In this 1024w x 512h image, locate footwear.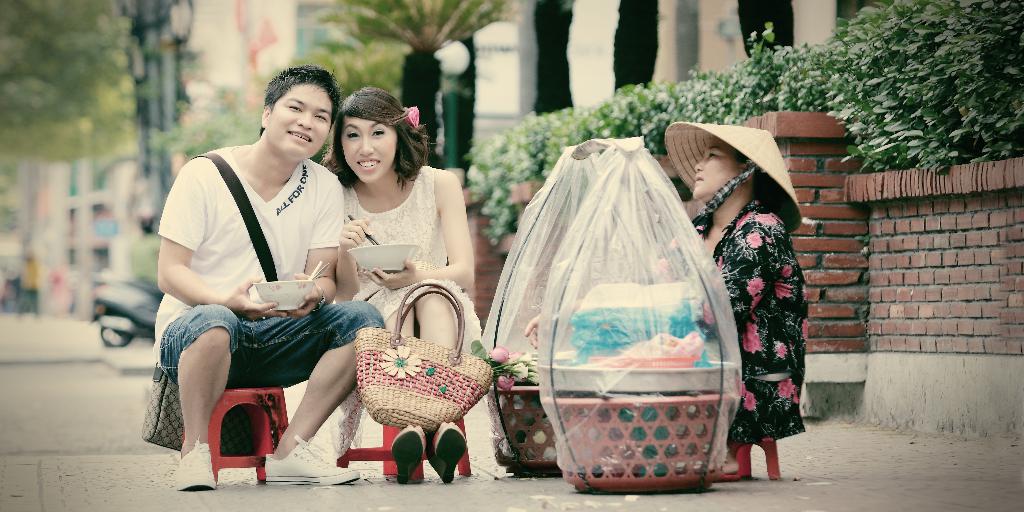
Bounding box: crop(425, 422, 467, 484).
